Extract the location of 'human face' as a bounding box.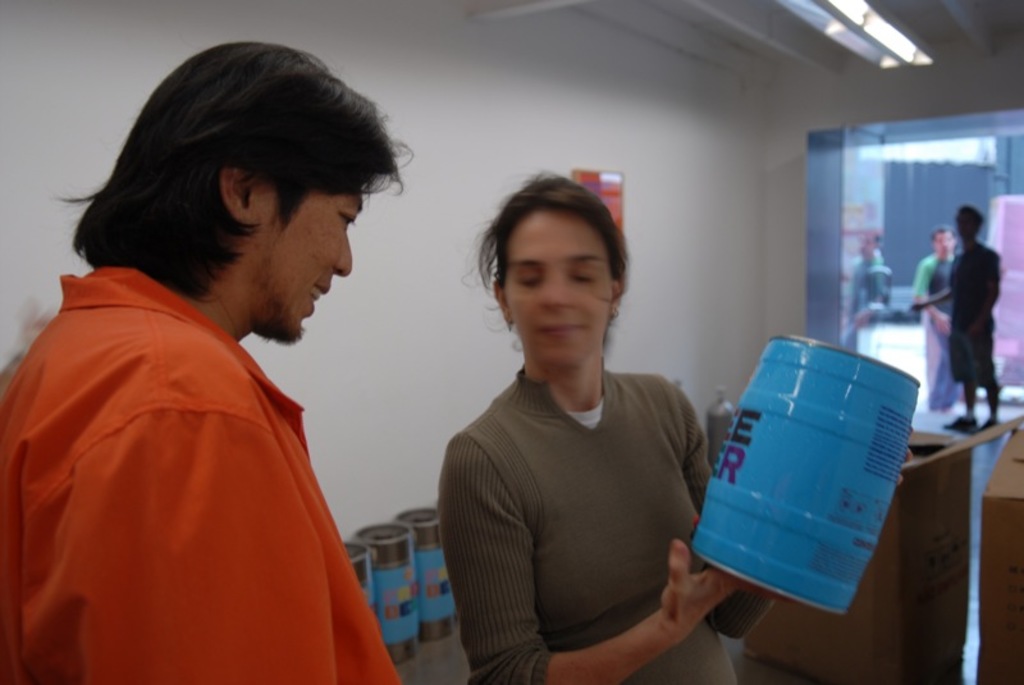
[left=255, top=186, right=362, bottom=343].
